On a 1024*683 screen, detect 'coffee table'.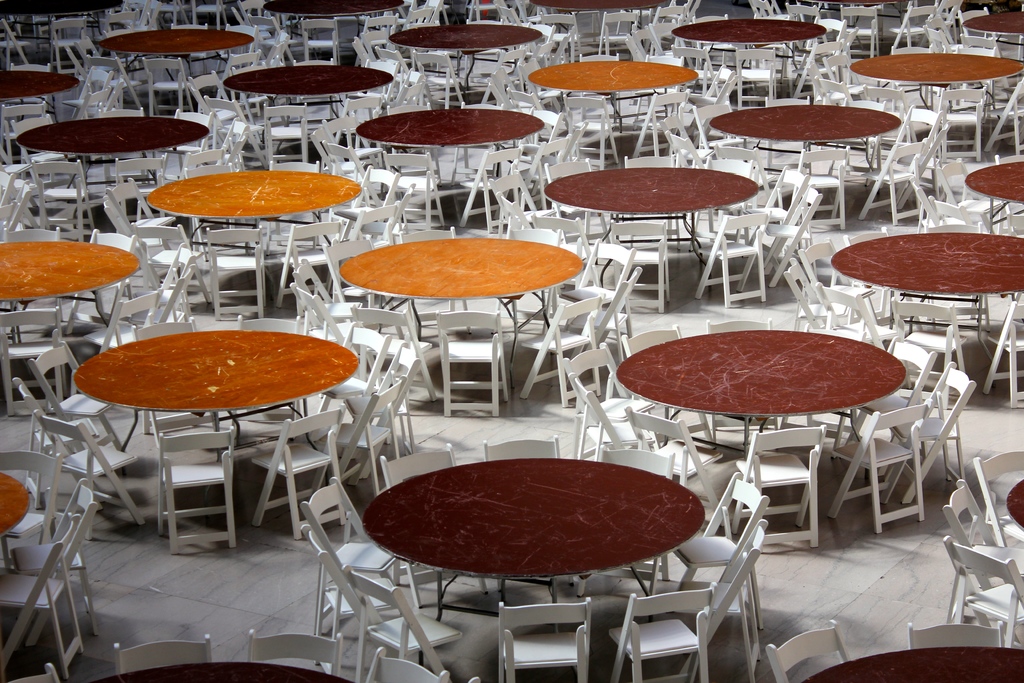
<region>796, 647, 1023, 682</region>.
